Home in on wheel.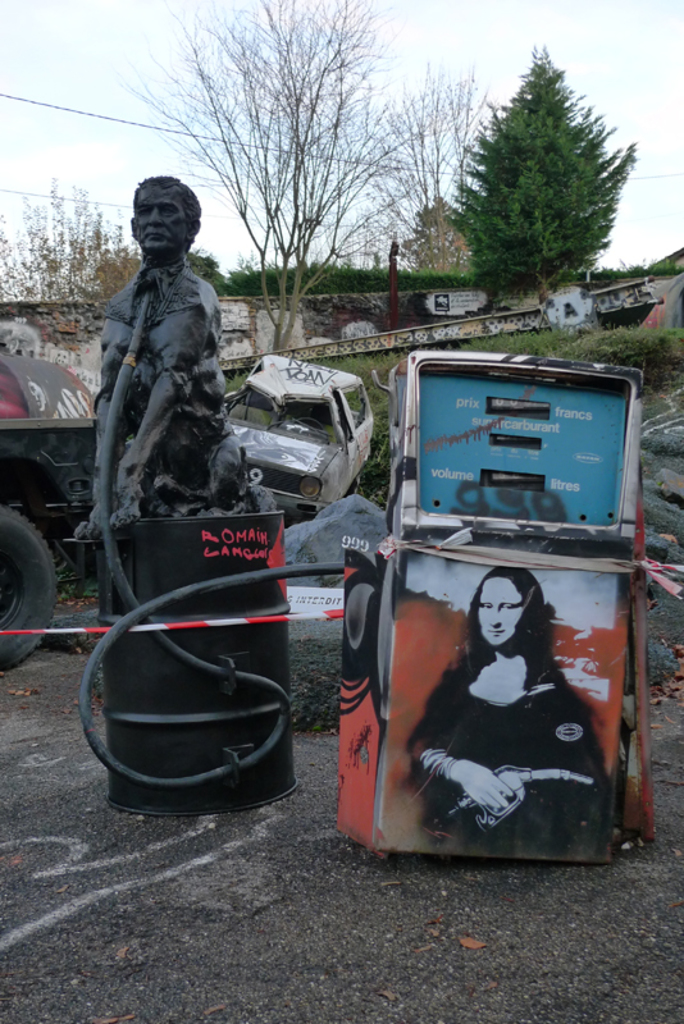
Homed in at rect(0, 504, 61, 669).
